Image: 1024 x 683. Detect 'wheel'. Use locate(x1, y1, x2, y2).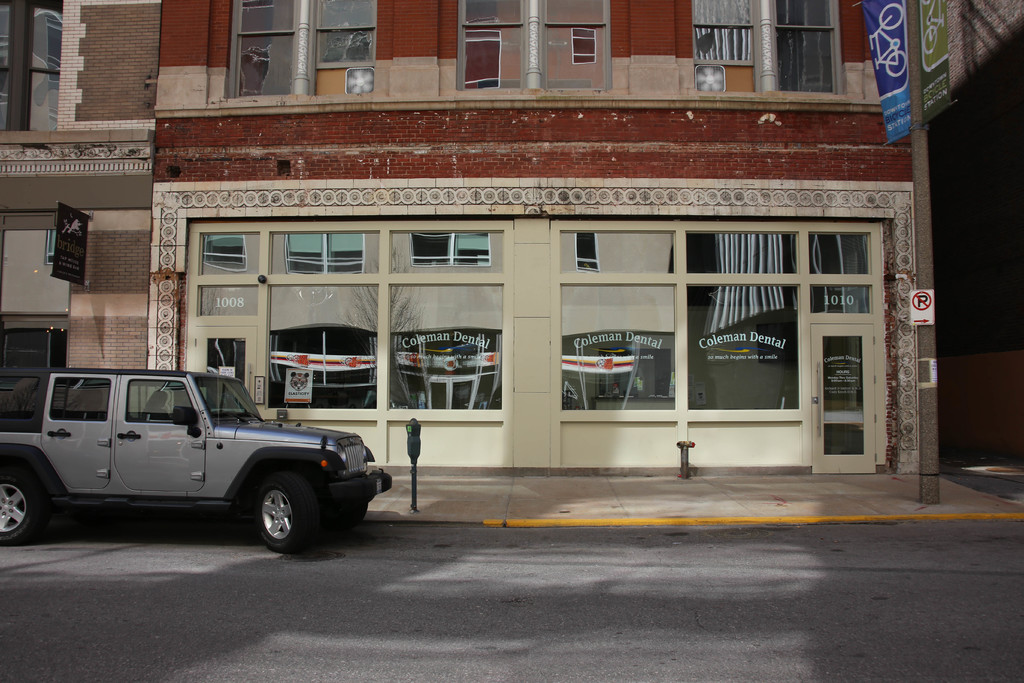
locate(0, 482, 36, 542).
